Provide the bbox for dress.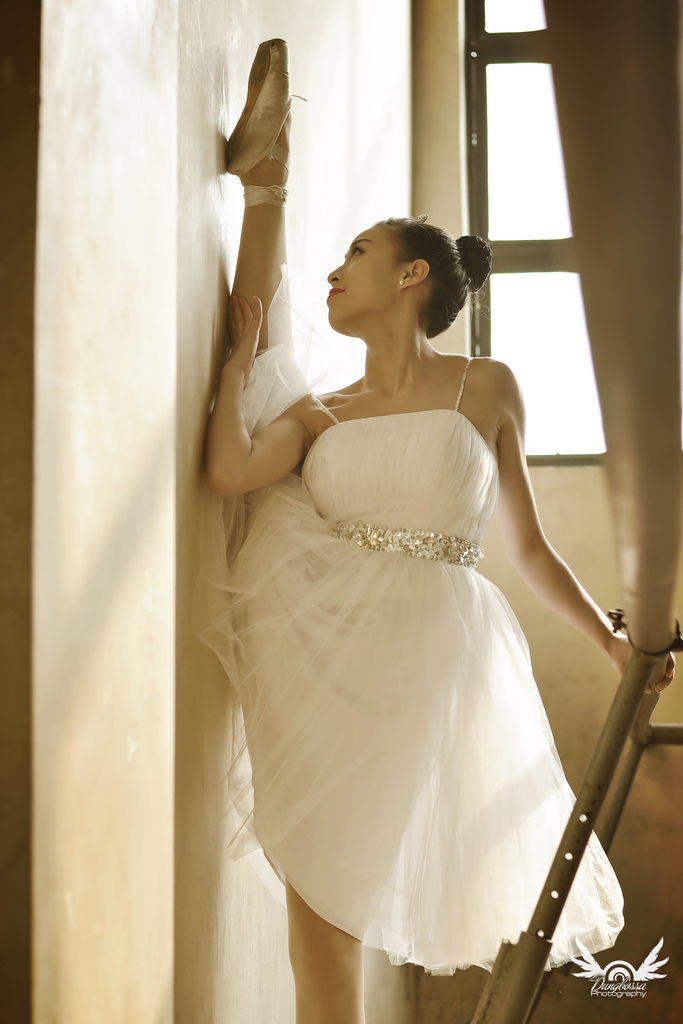
x1=204, y1=212, x2=629, y2=955.
